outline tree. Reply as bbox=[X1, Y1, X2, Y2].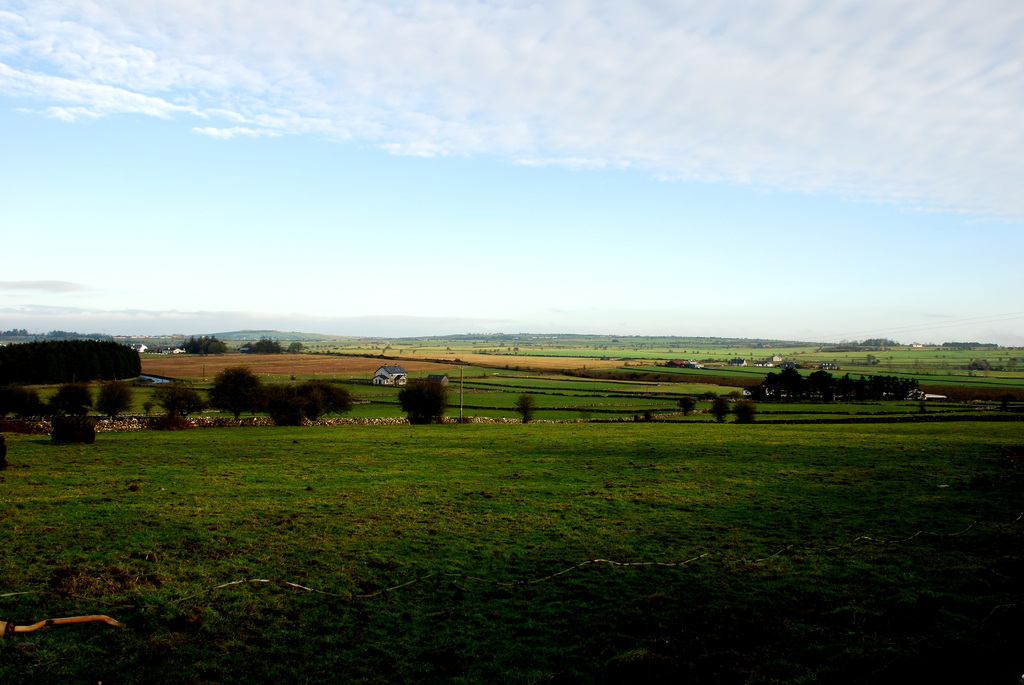
bbox=[206, 363, 268, 425].
